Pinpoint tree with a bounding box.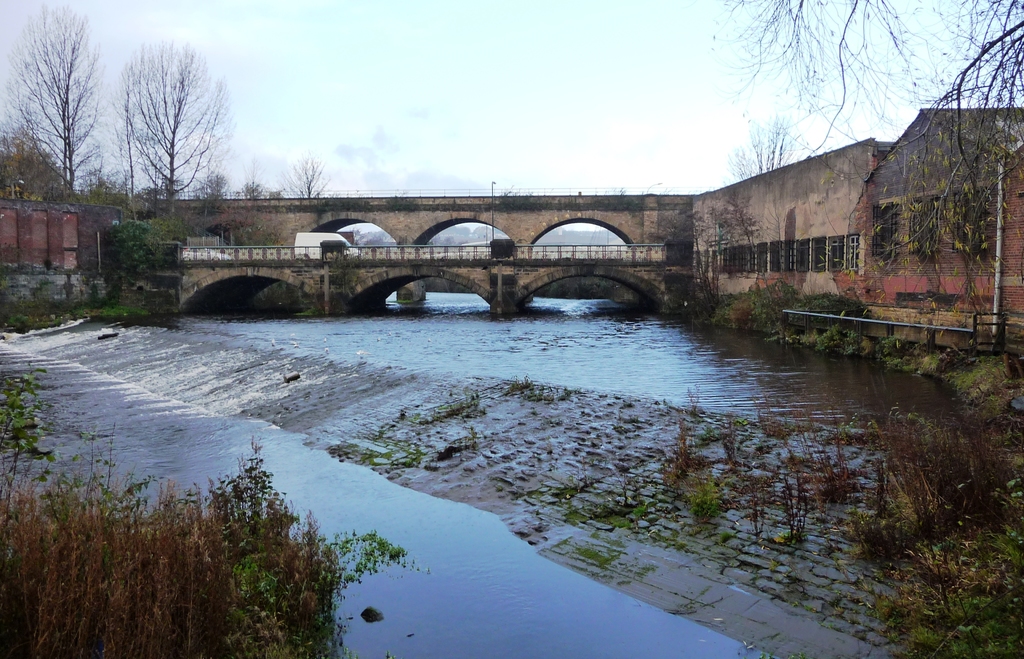
rect(0, 143, 72, 204).
